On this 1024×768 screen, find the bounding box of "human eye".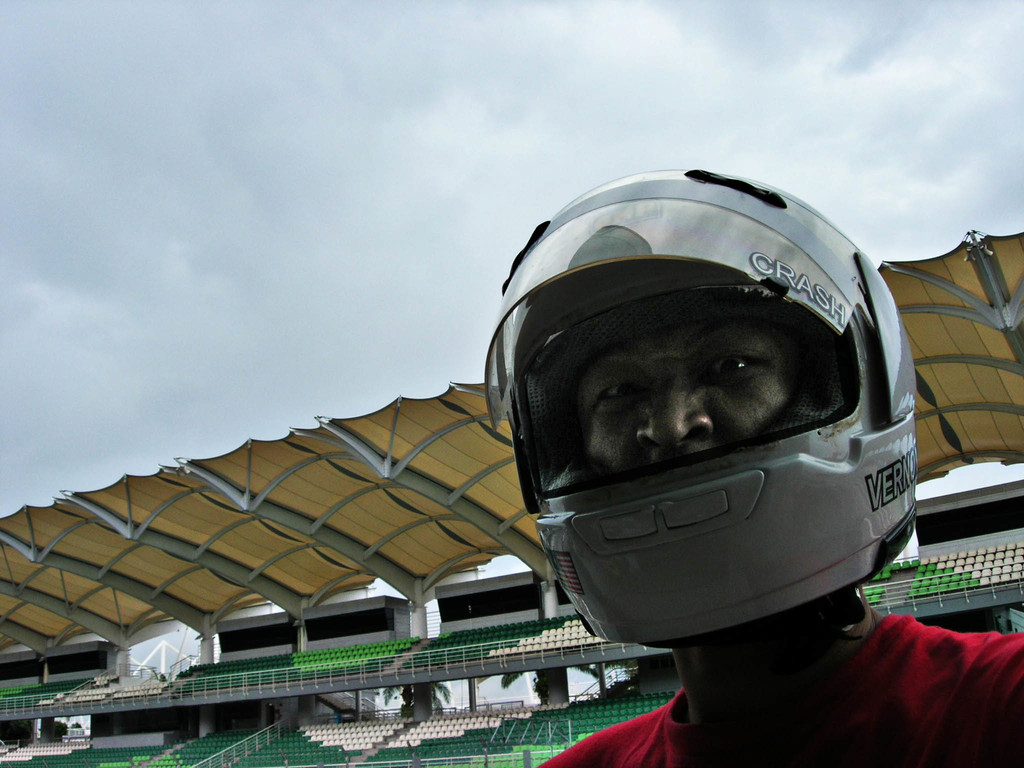
Bounding box: <box>700,342,764,383</box>.
